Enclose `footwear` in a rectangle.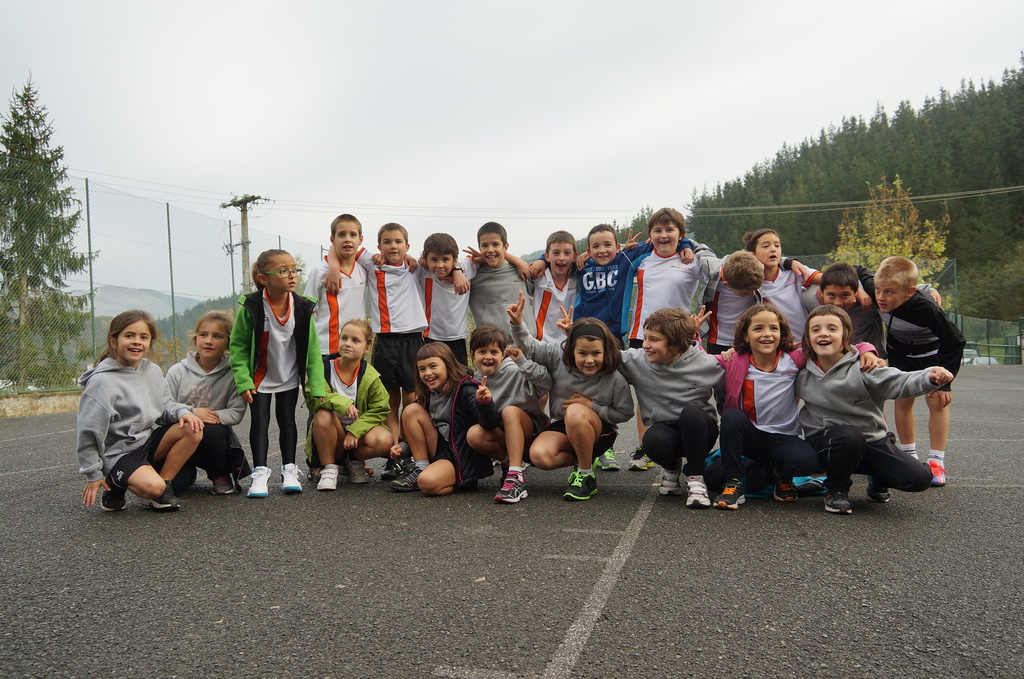
bbox=(518, 461, 529, 469).
